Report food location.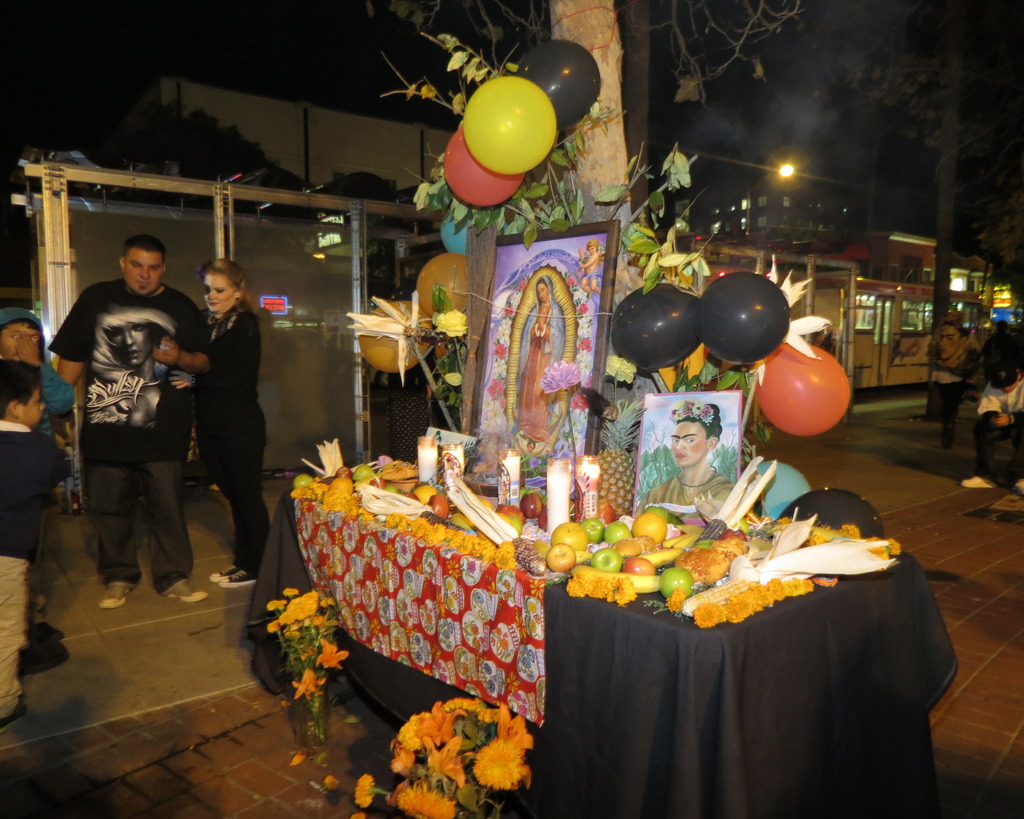
Report: select_region(295, 466, 548, 542).
